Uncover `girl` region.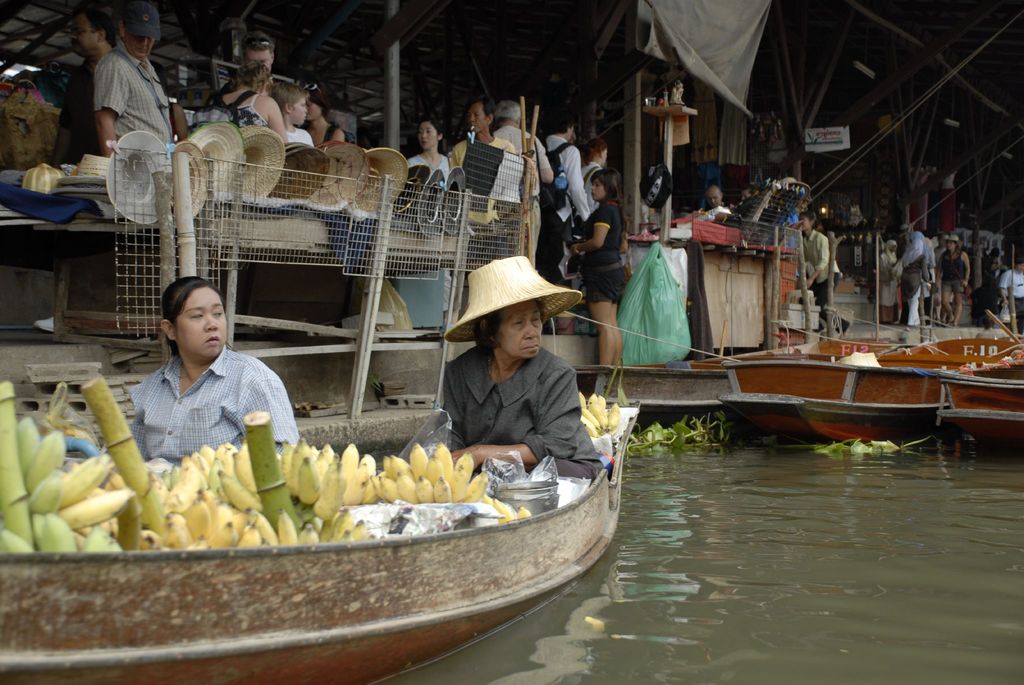
Uncovered: Rect(572, 169, 630, 367).
